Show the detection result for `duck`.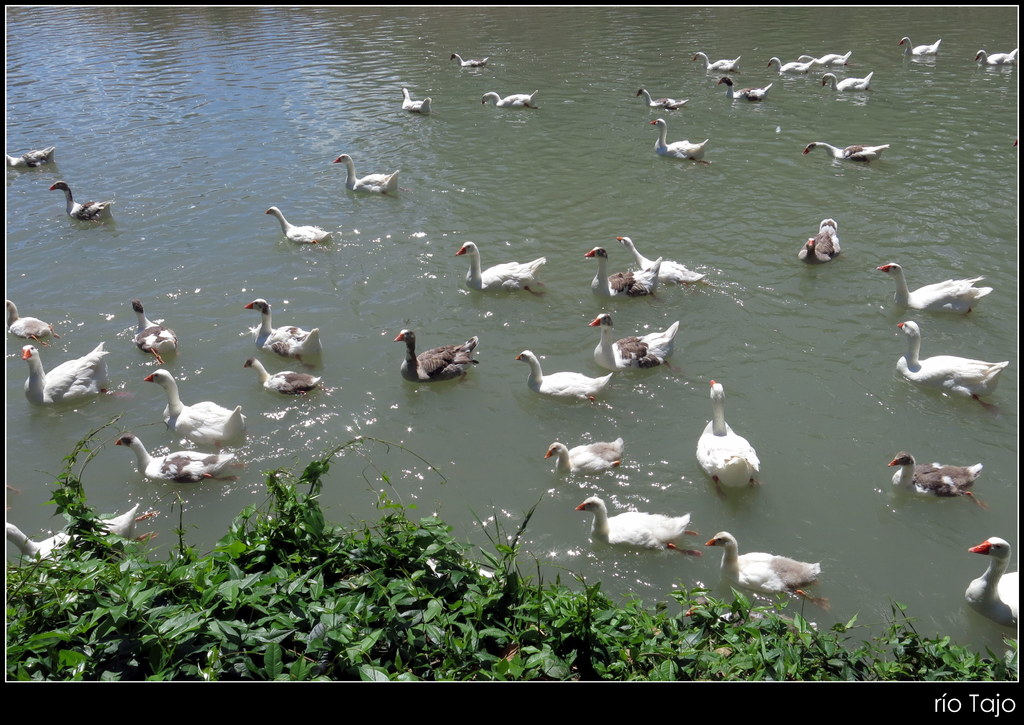
803,142,892,164.
